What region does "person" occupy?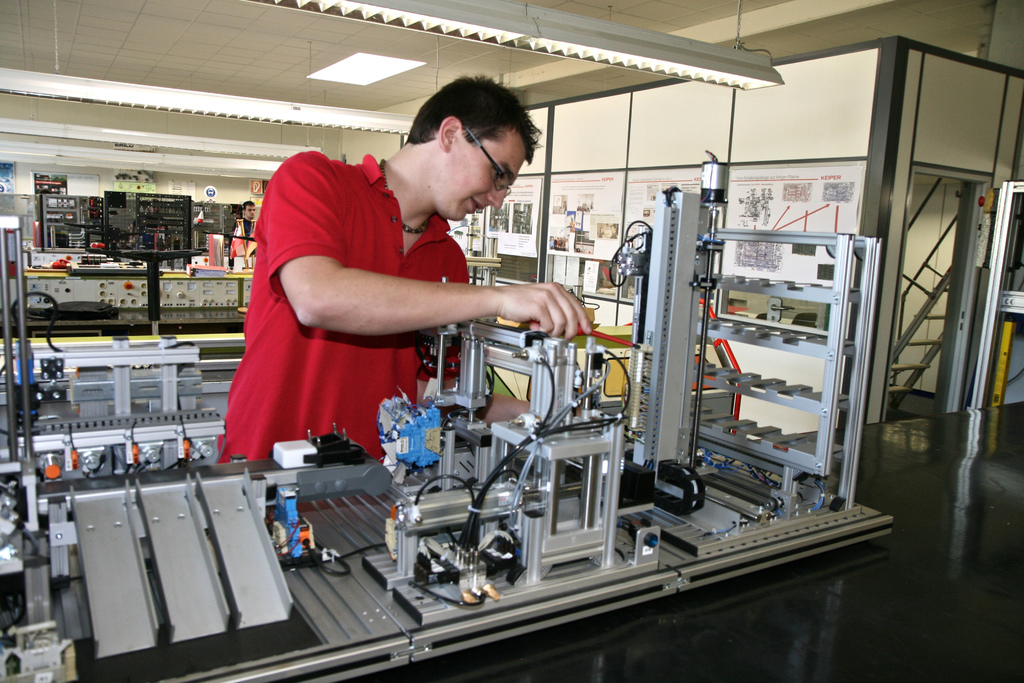
bbox=[231, 81, 544, 491].
